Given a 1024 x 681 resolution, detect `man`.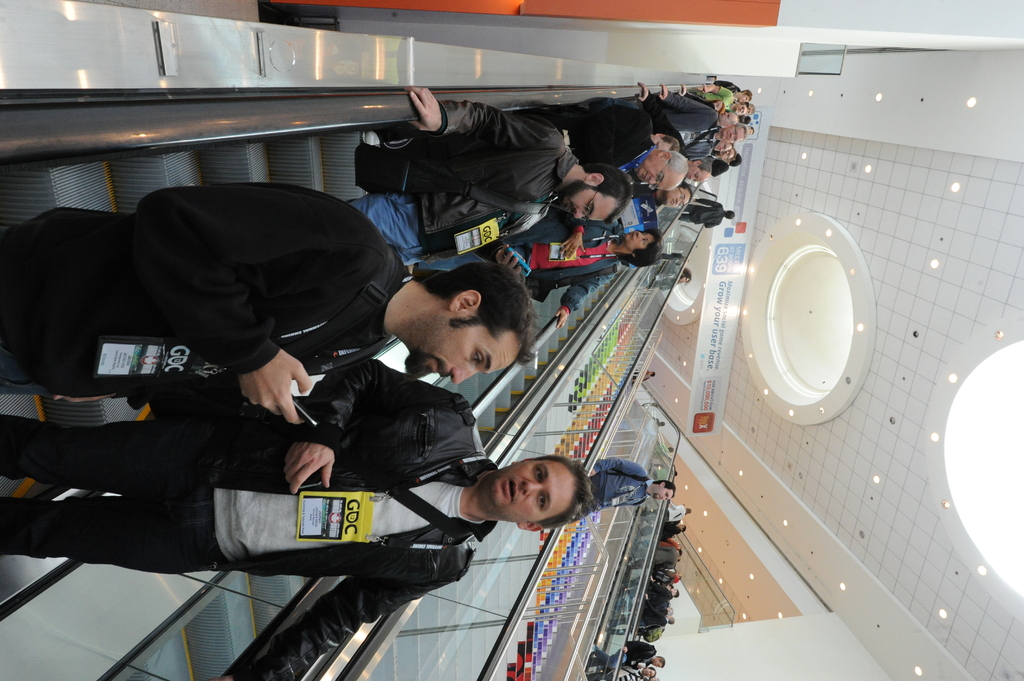
box(525, 102, 691, 187).
